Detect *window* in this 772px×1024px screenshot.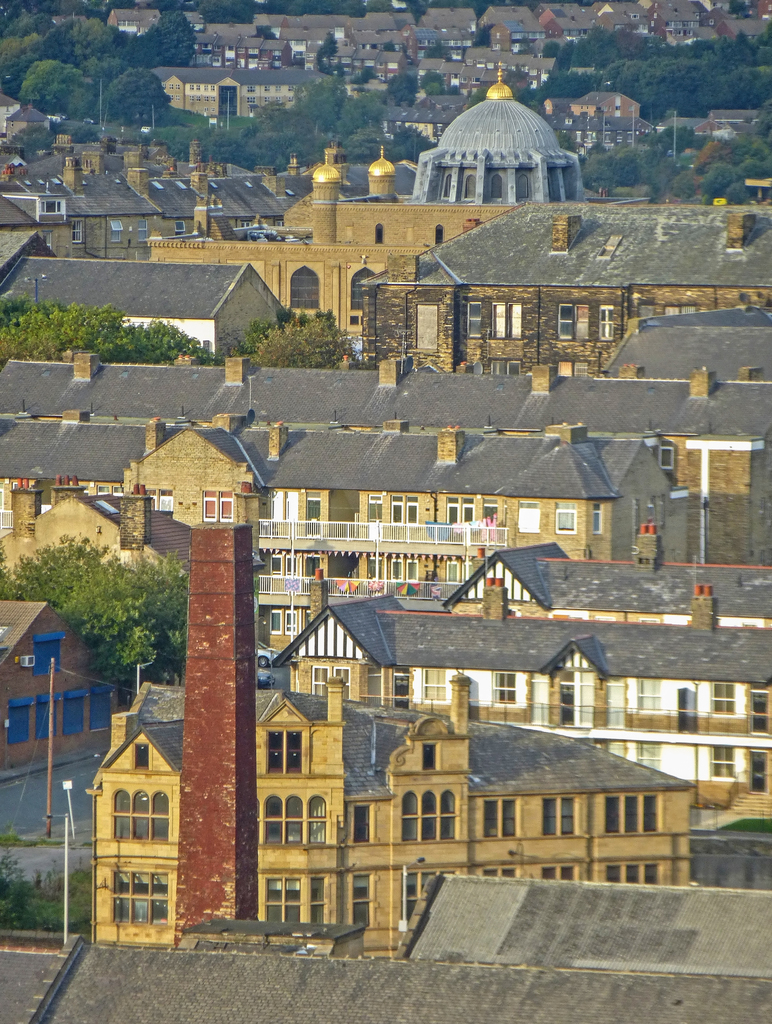
Detection: select_region(109, 787, 172, 844).
